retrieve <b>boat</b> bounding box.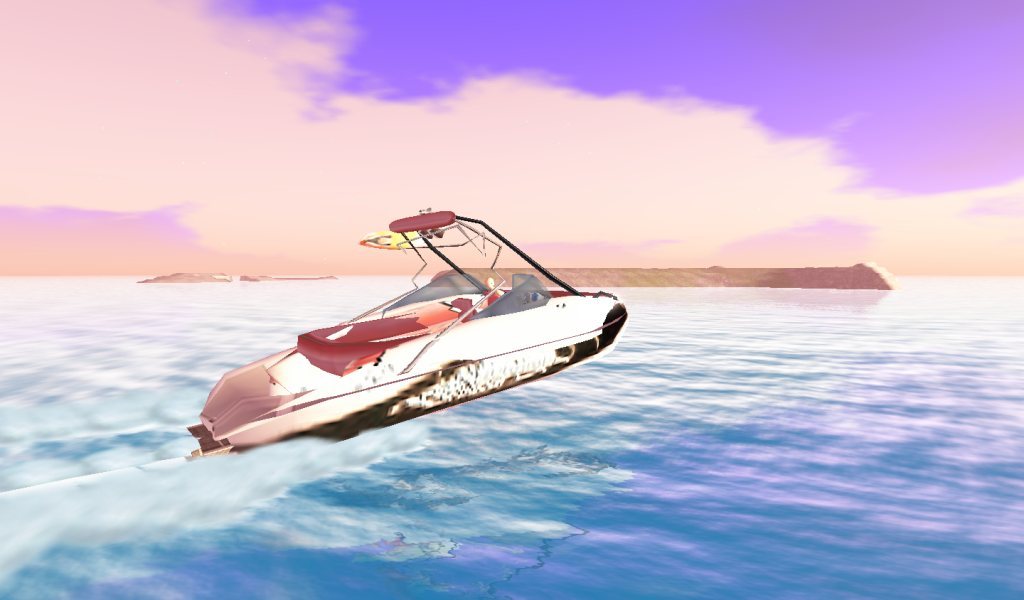
Bounding box: BBox(168, 232, 607, 474).
